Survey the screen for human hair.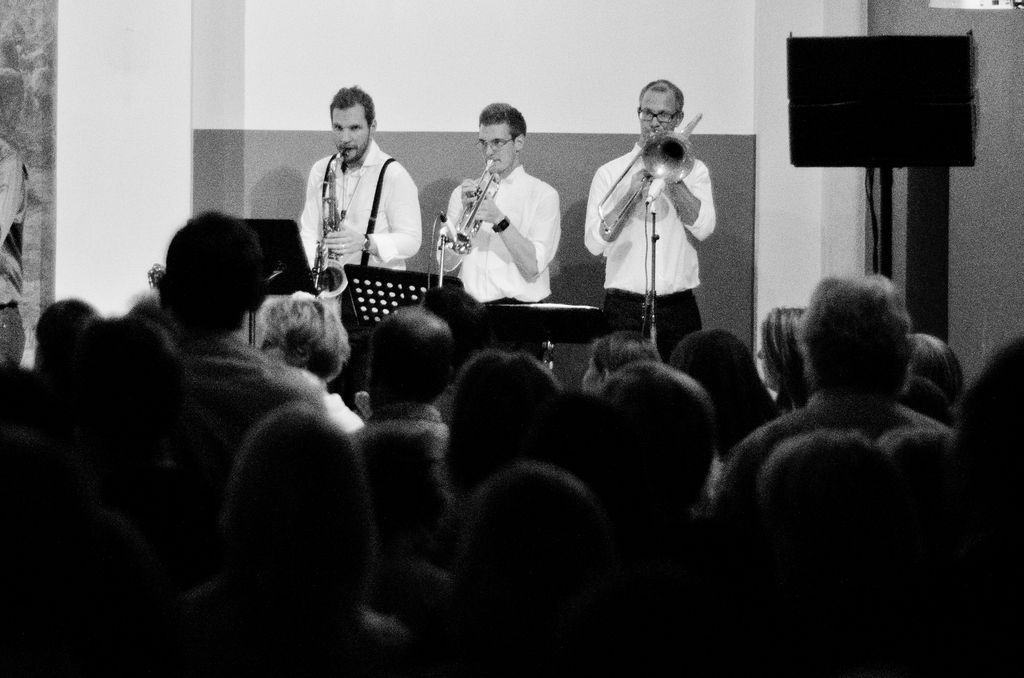
Survey found: rect(251, 286, 337, 375).
